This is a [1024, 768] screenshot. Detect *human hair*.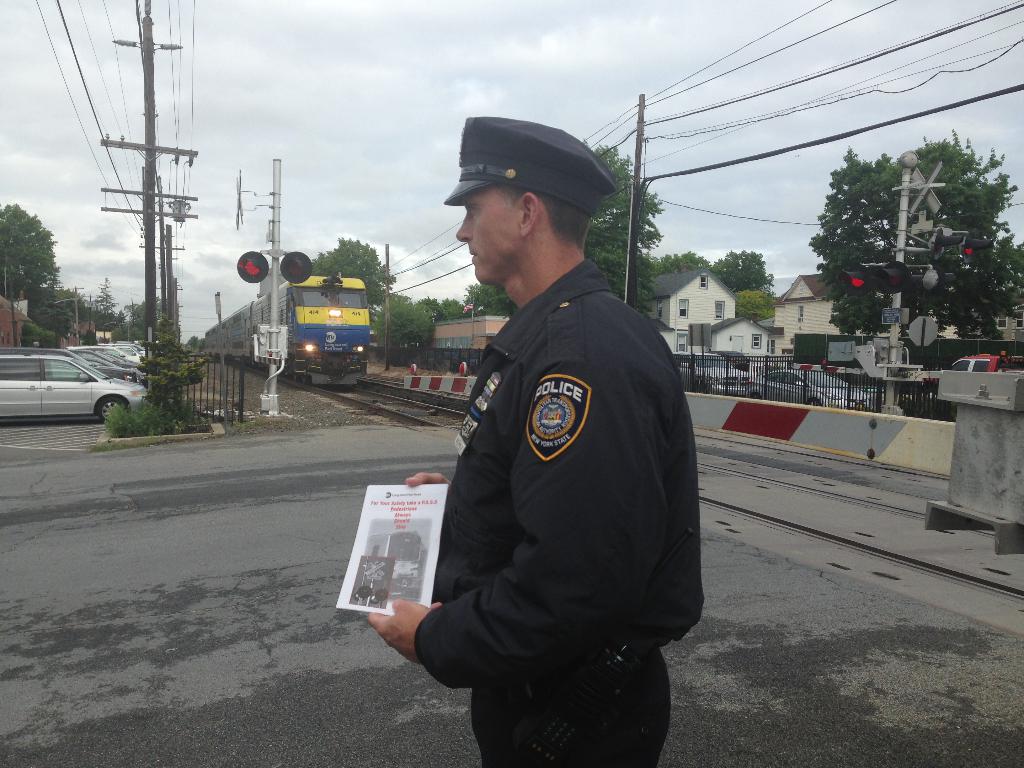
[547,197,593,248].
